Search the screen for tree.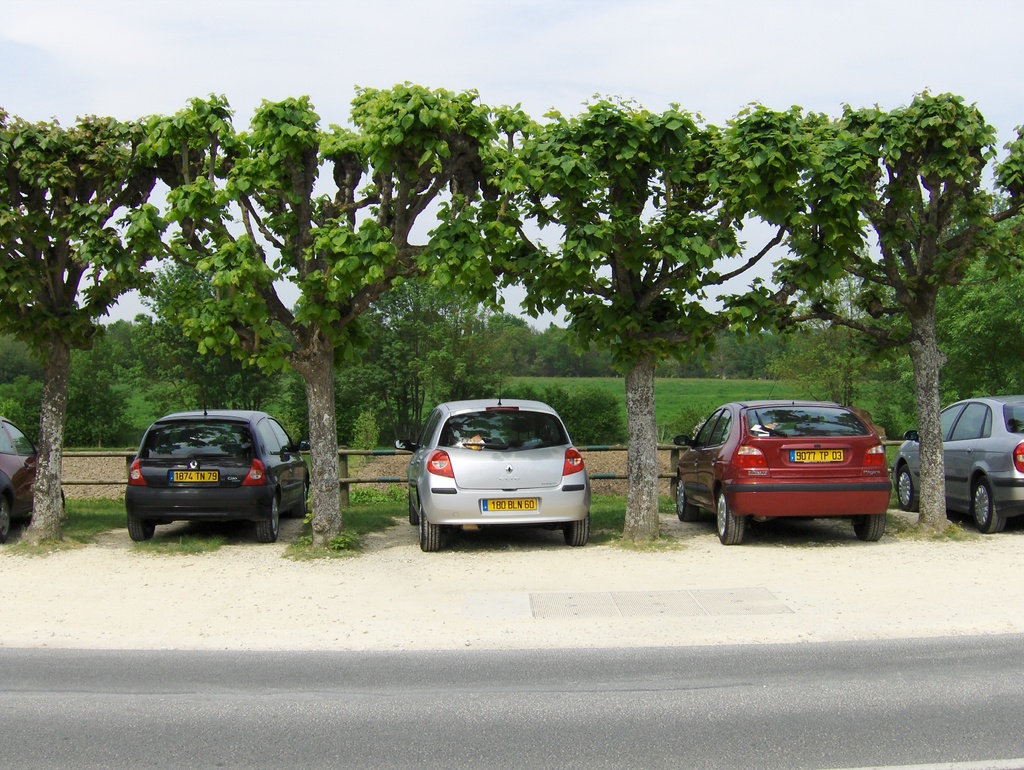
Found at crop(942, 117, 1023, 406).
